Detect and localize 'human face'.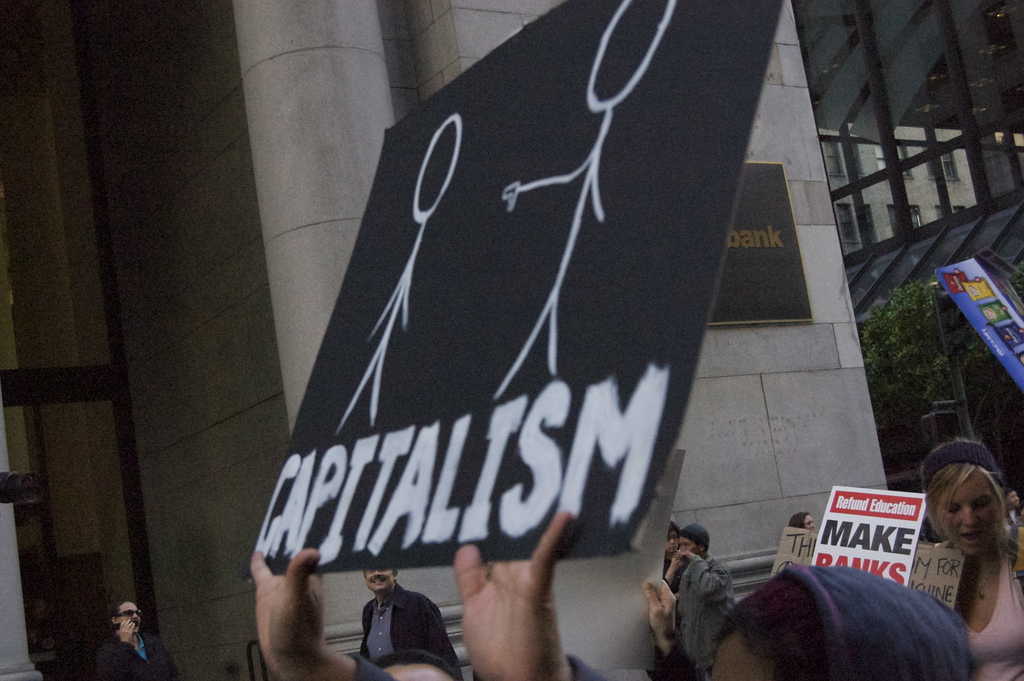
Localized at <bbox>119, 602, 143, 634</bbox>.
